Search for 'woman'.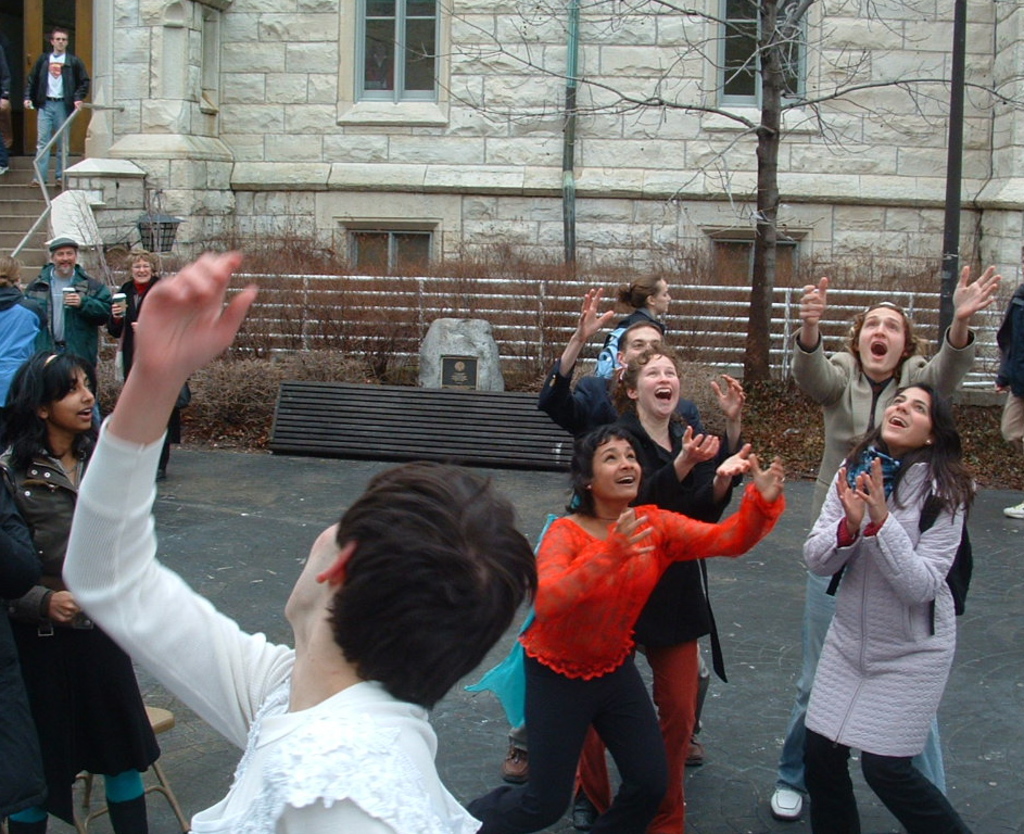
Found at 0, 346, 148, 833.
